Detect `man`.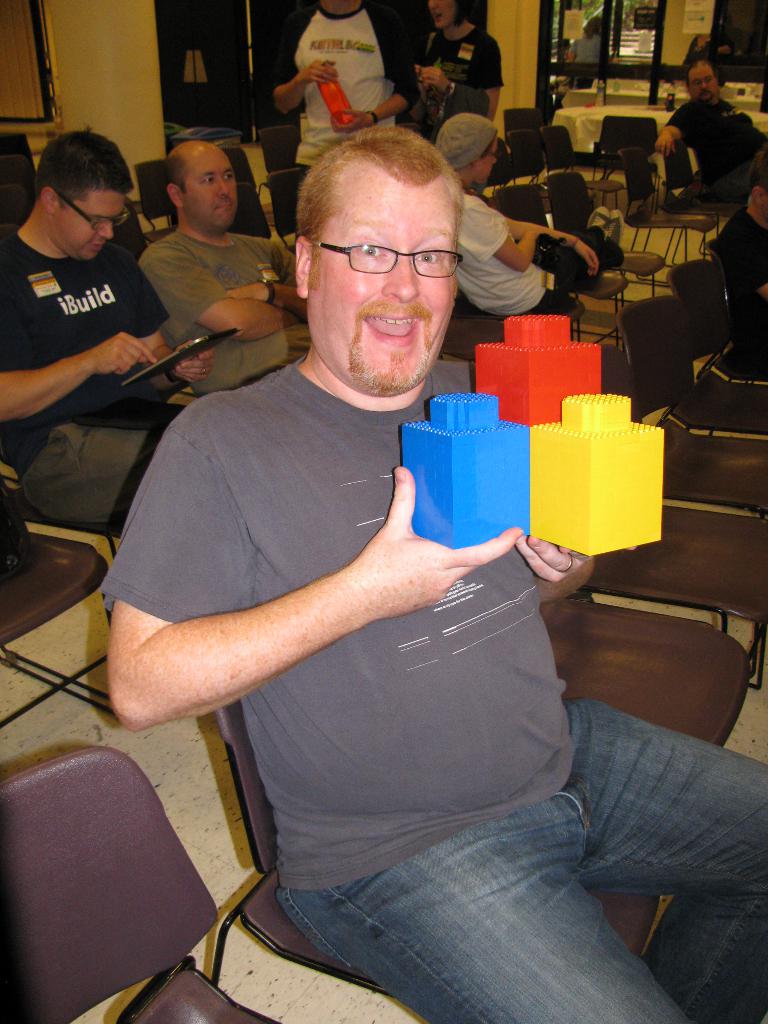
Detected at region(94, 117, 767, 1020).
